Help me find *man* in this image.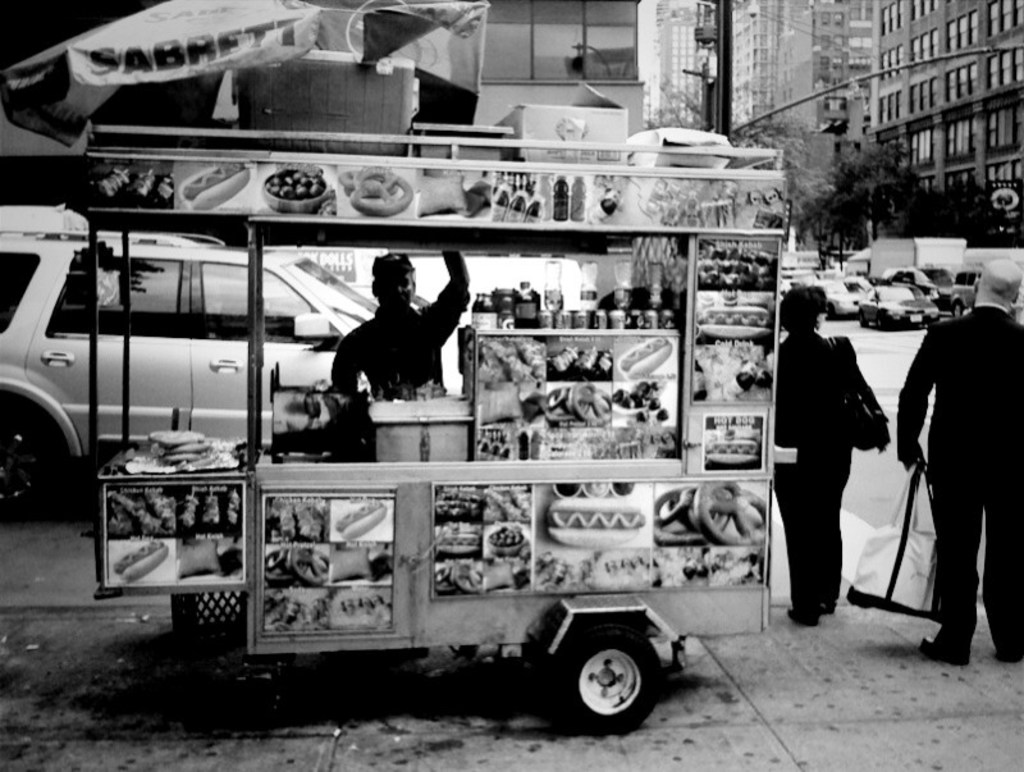
Found it: <region>325, 248, 477, 401</region>.
